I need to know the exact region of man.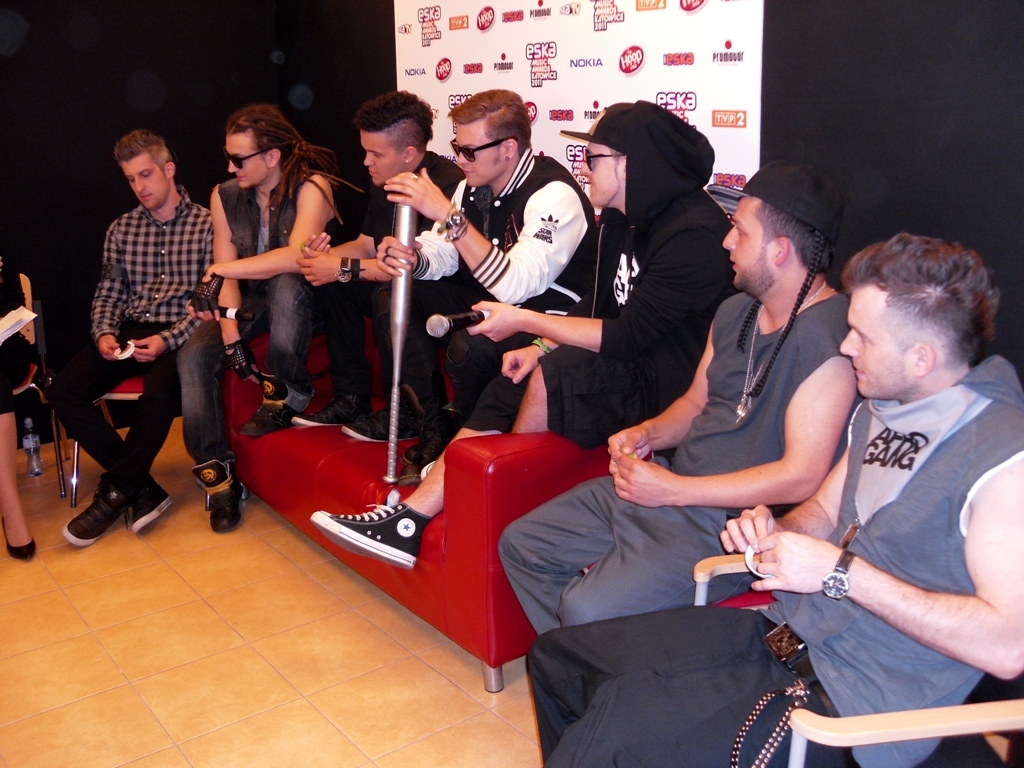
Region: (left=492, top=155, right=863, bottom=636).
